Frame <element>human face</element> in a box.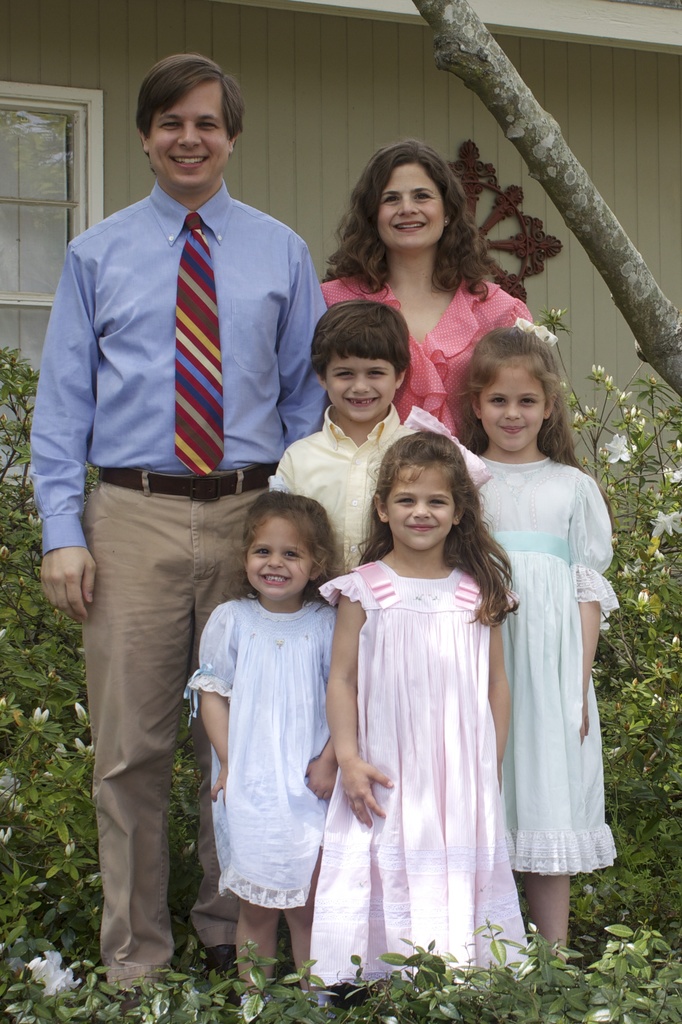
rect(377, 160, 448, 248).
